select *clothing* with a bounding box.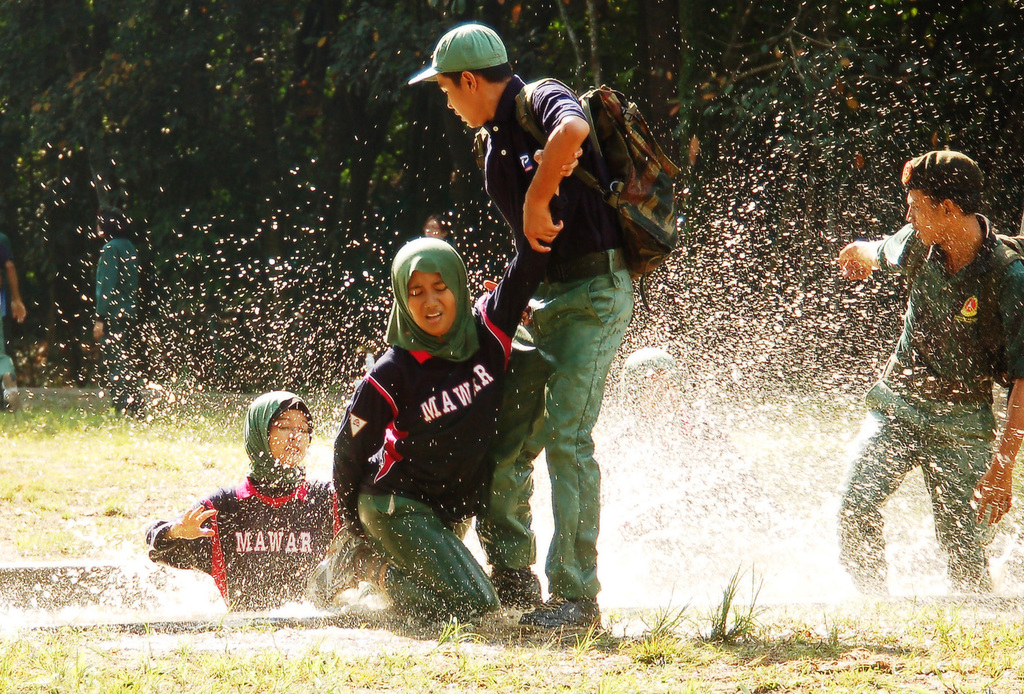
locate(140, 469, 346, 611).
